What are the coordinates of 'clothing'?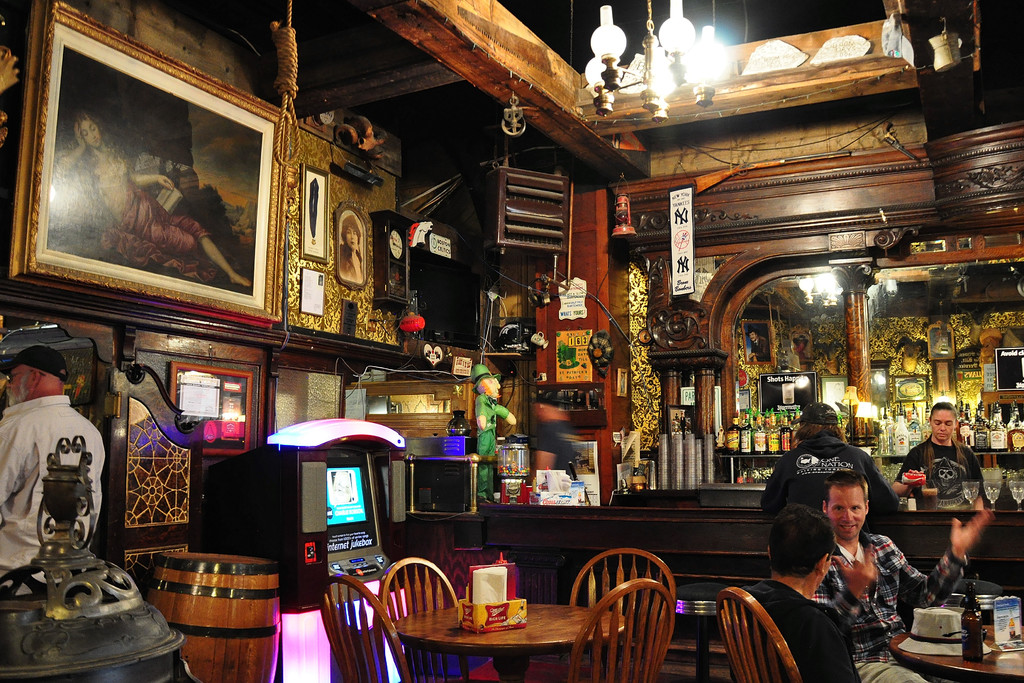
8, 361, 110, 613.
